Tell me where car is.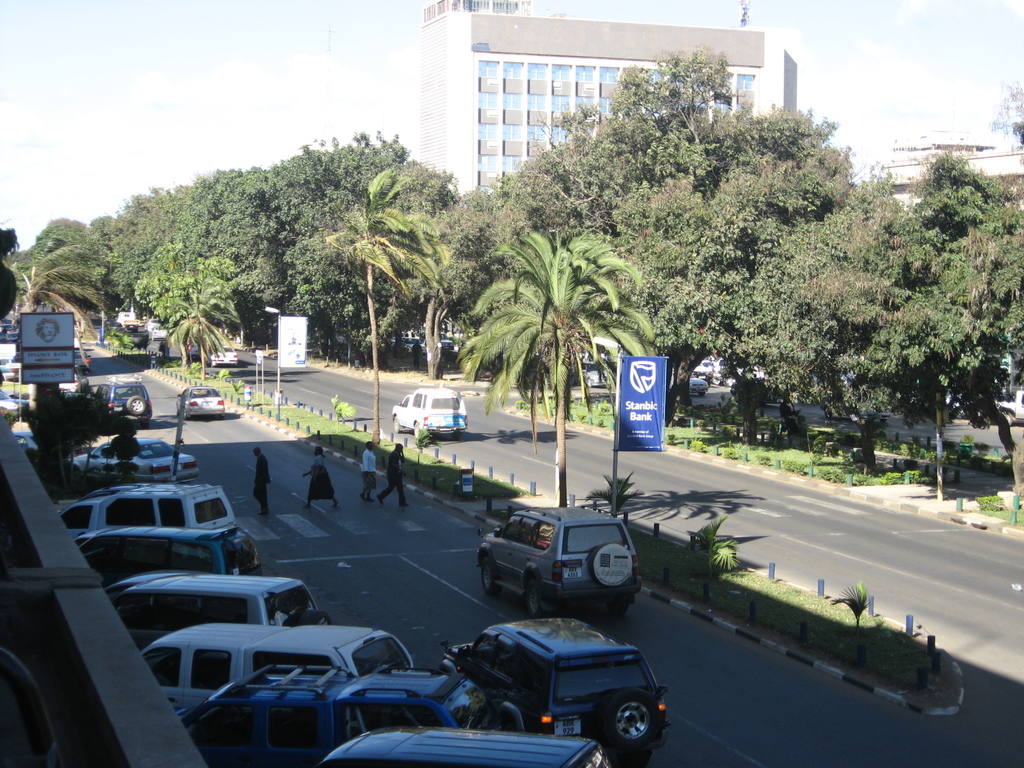
car is at x1=568 y1=360 x2=616 y2=392.
